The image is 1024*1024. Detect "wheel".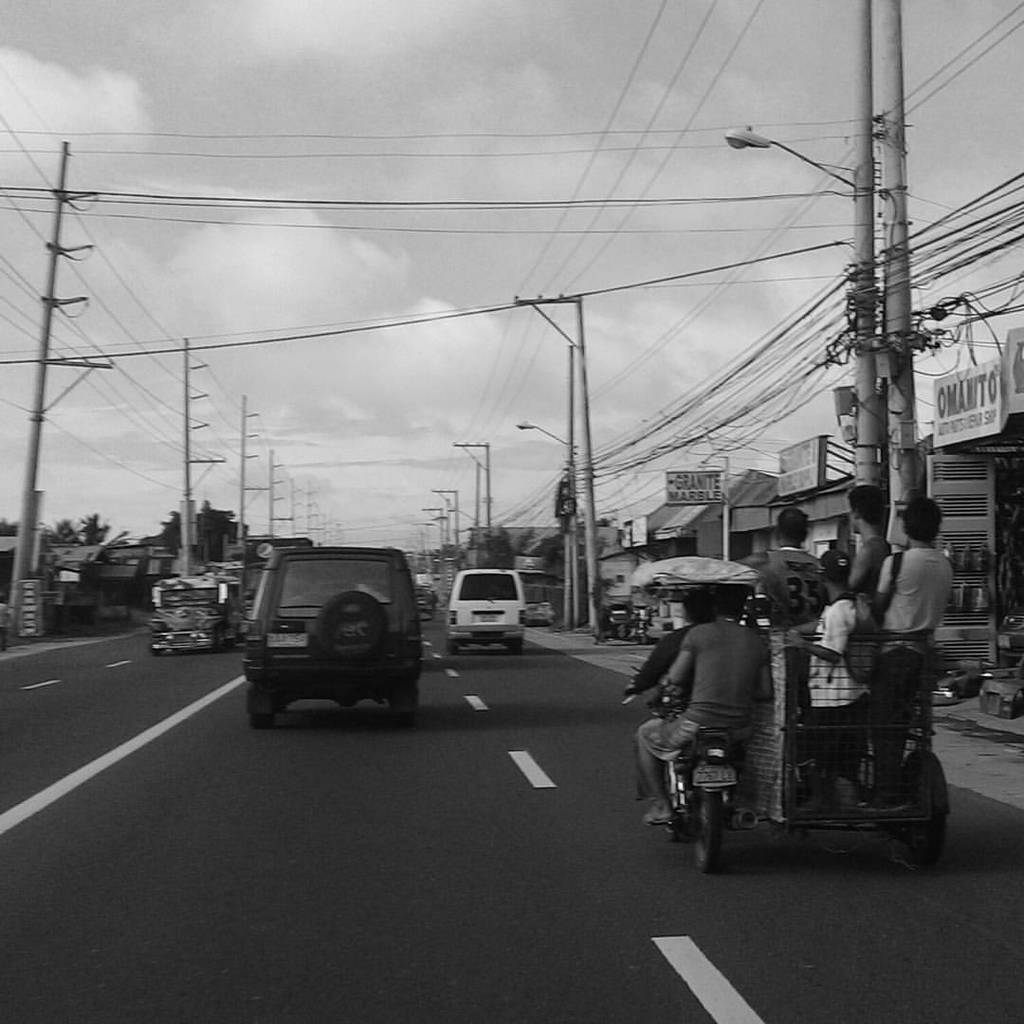
Detection: bbox=(689, 786, 727, 877).
